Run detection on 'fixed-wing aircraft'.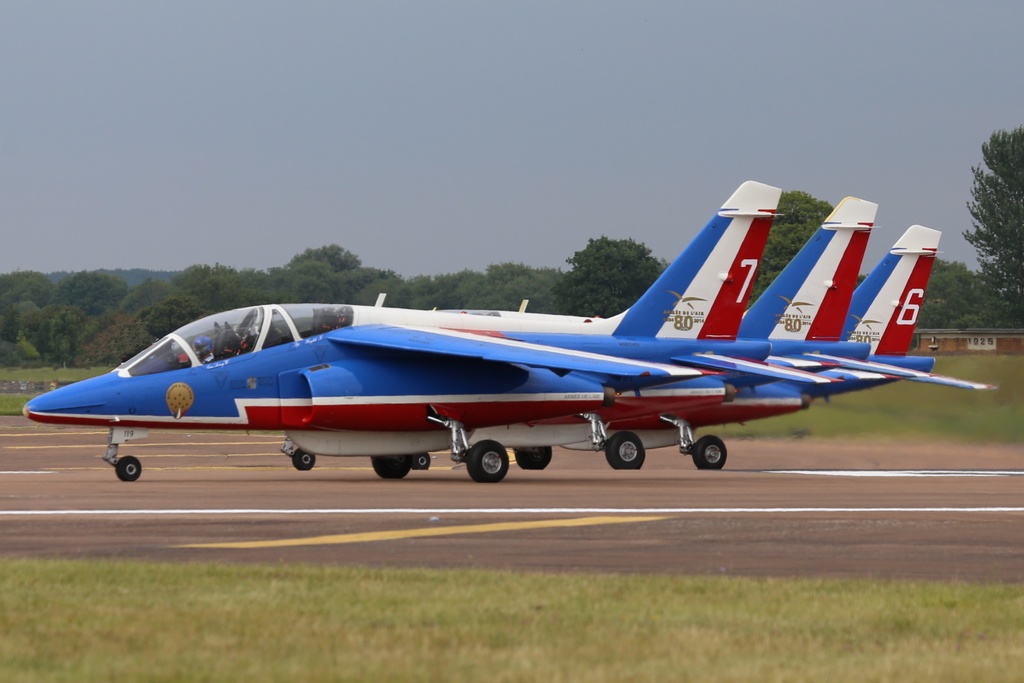
Result: left=526, top=220, right=998, bottom=466.
